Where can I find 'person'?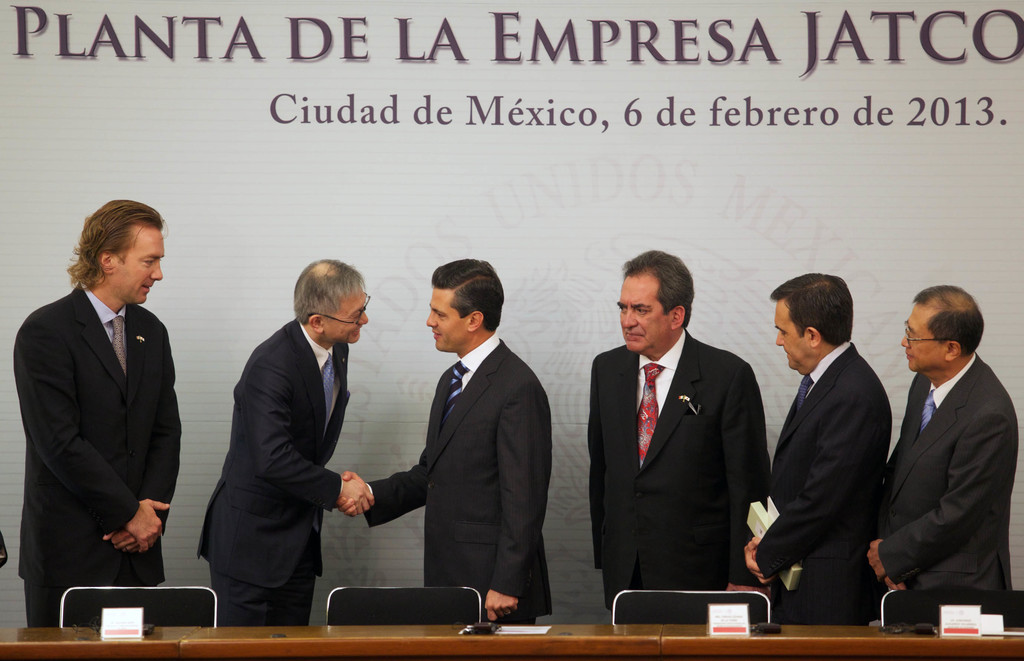
You can find it at 870 289 1014 591.
